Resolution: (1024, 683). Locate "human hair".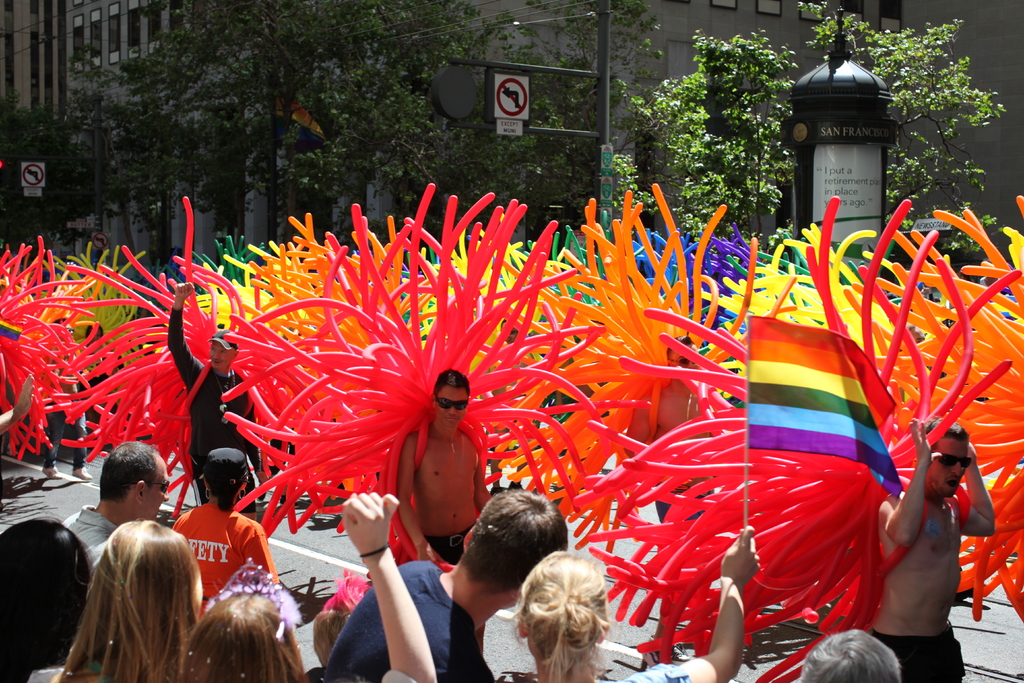
bbox(101, 438, 159, 497).
